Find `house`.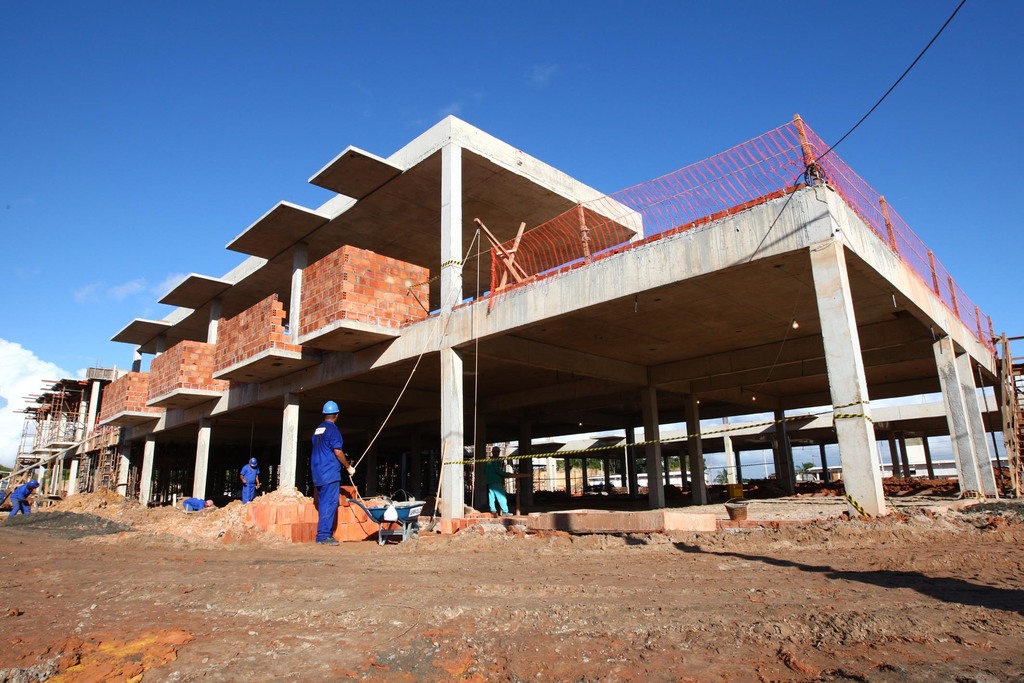
97 116 996 530.
